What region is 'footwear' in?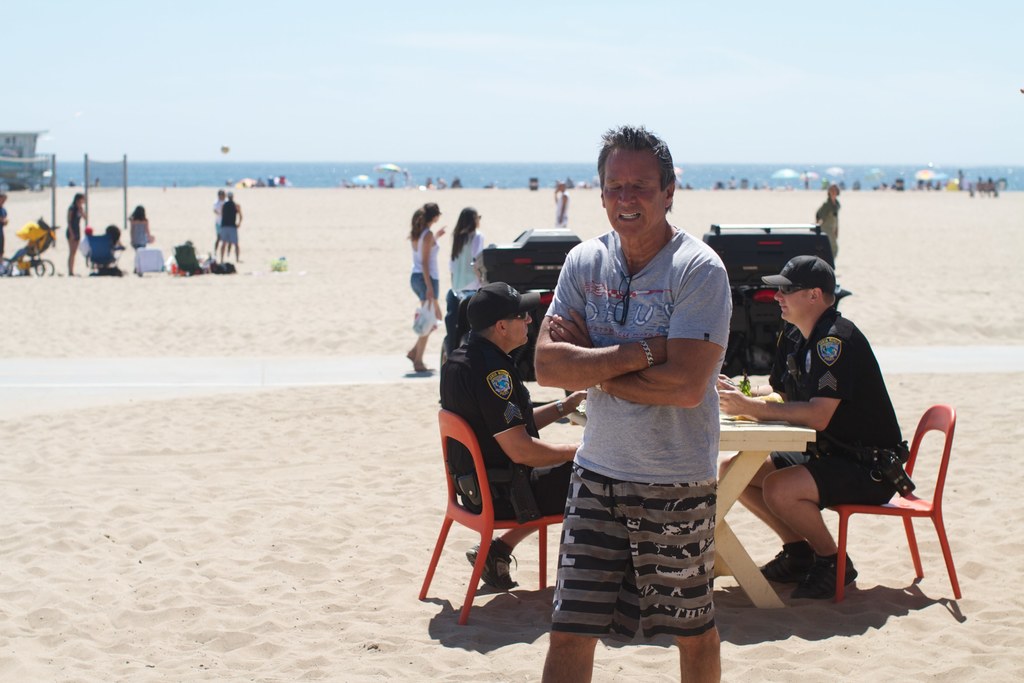
locate(775, 541, 863, 608).
